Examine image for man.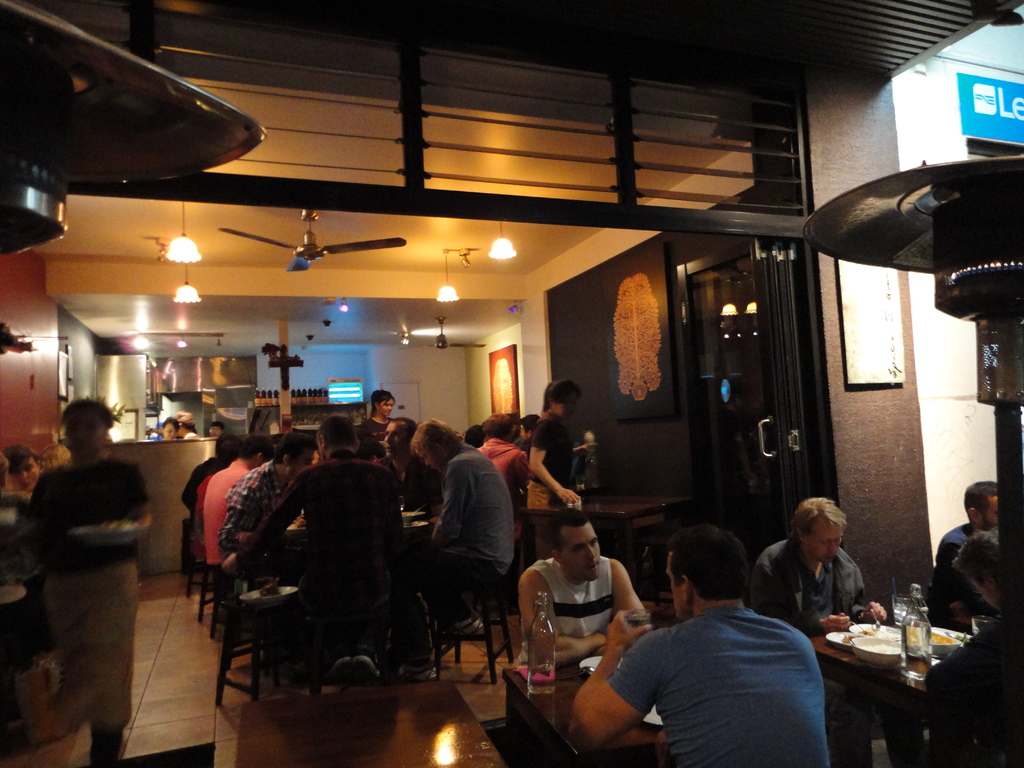
Examination result: l=929, t=473, r=1004, b=607.
